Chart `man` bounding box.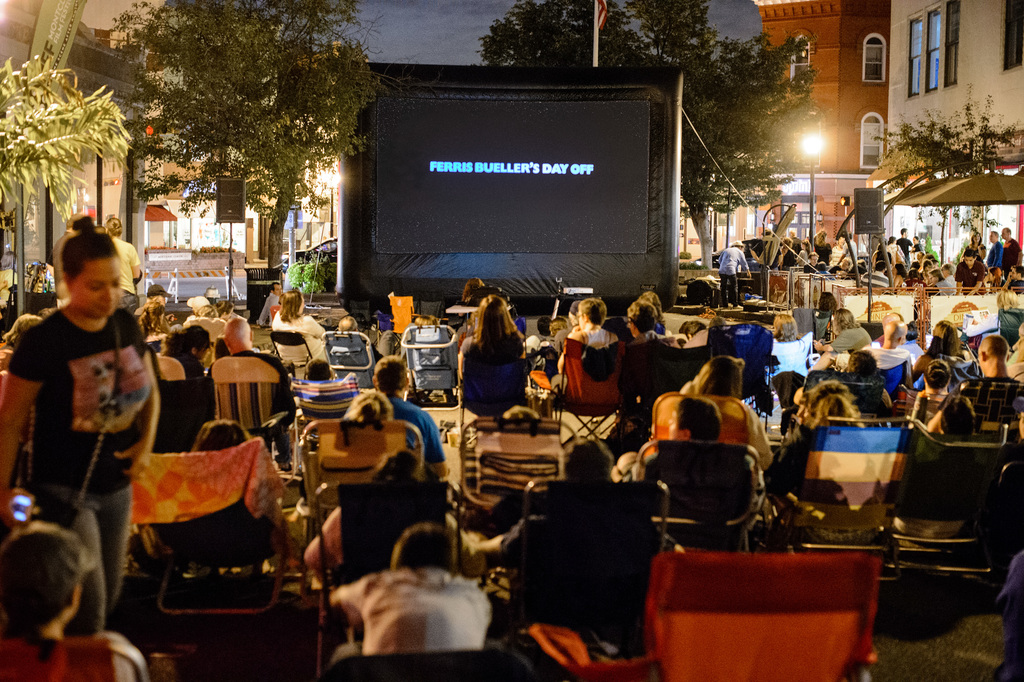
Charted: x1=862 y1=319 x2=915 y2=385.
